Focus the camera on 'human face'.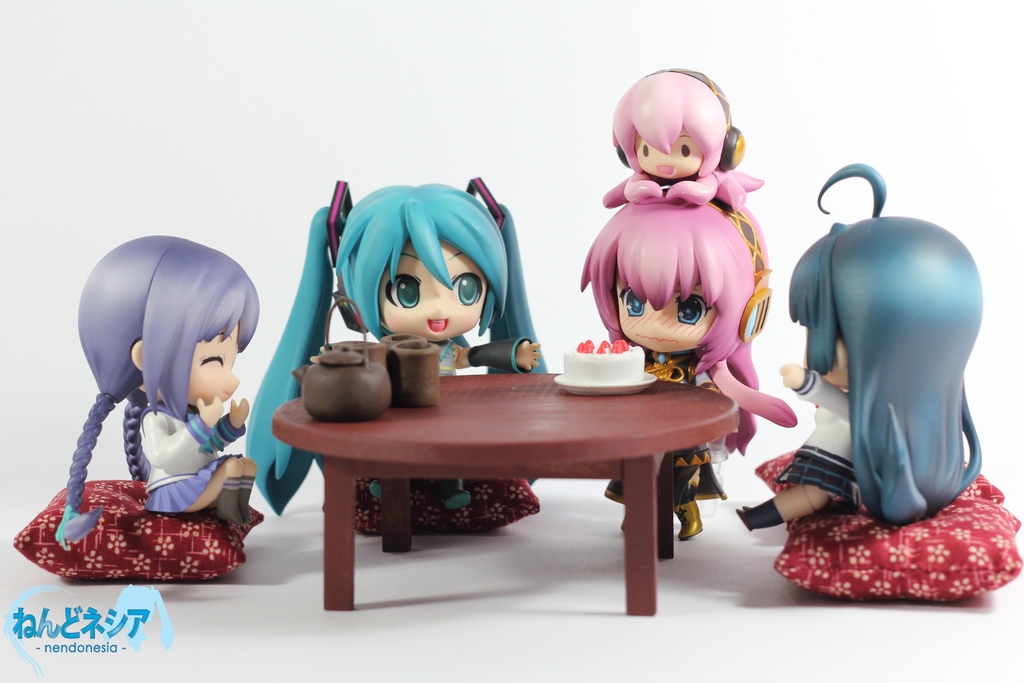
Focus region: [left=381, top=240, right=488, bottom=347].
